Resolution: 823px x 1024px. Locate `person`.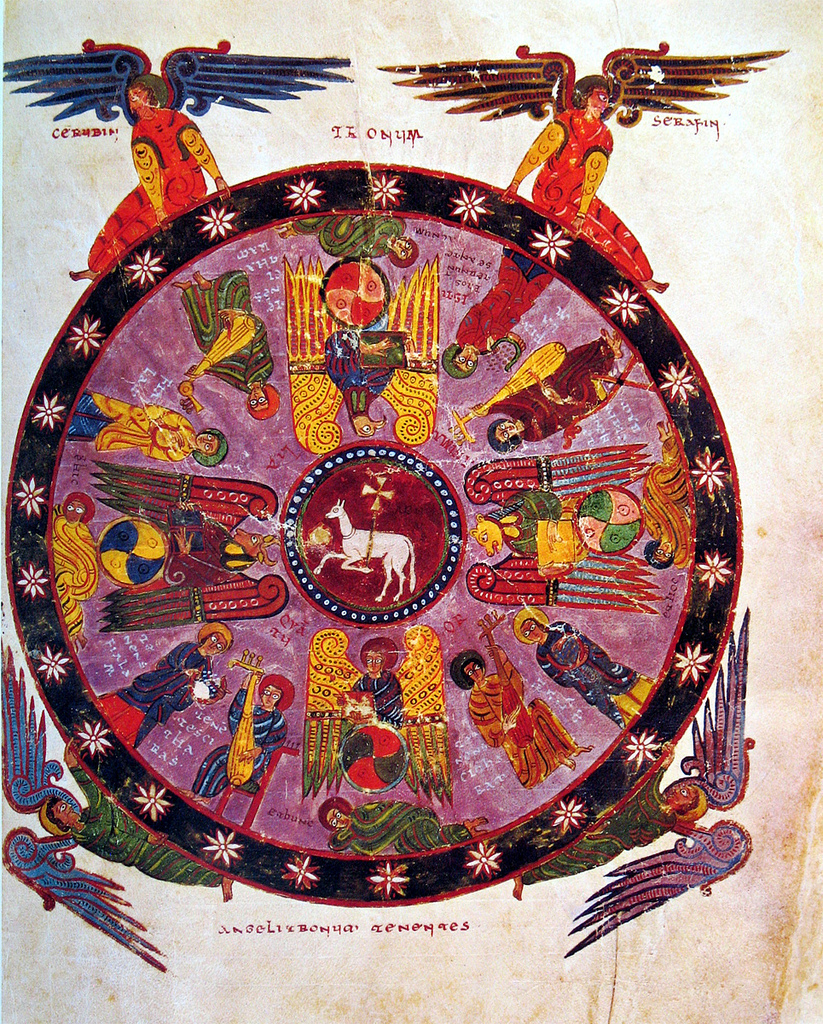
{"left": 69, "top": 62, "right": 243, "bottom": 283}.
